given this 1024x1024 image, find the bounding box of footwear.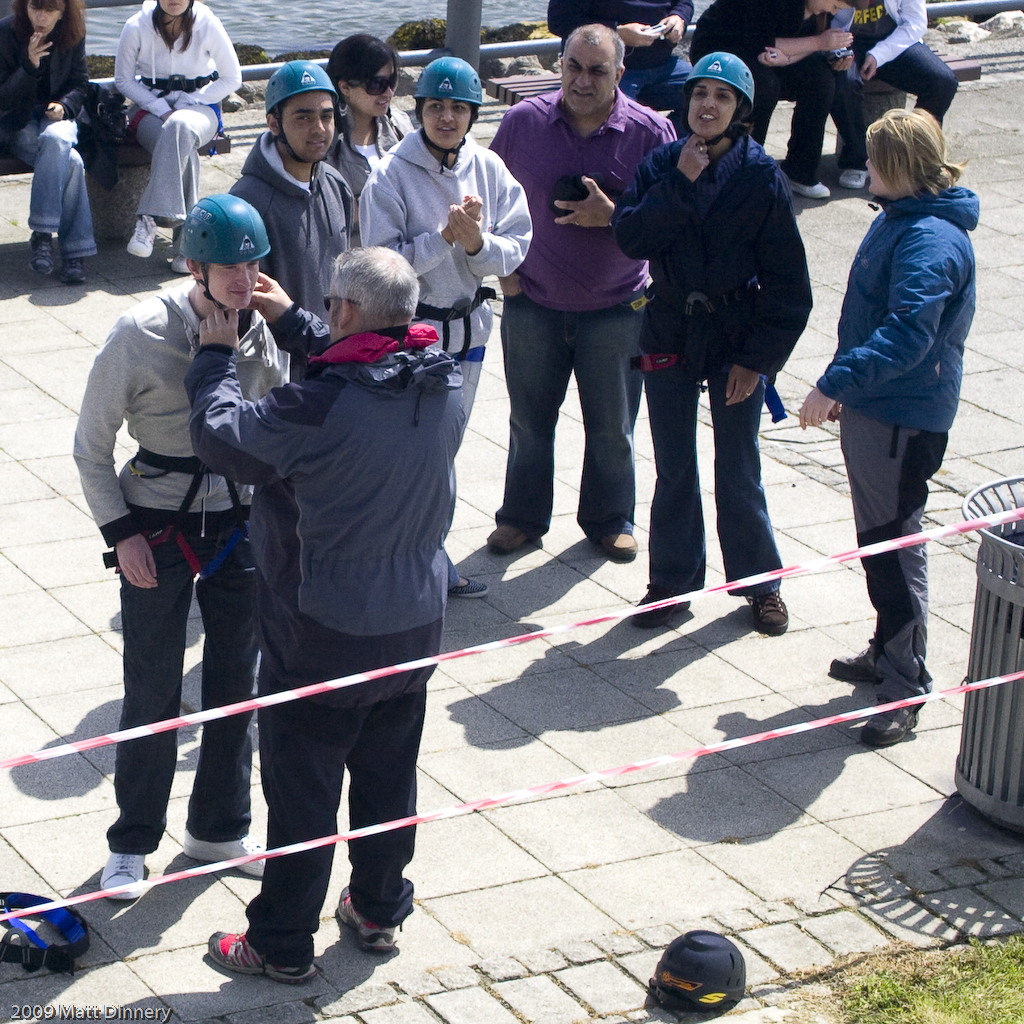
pyautogui.locateOnScreen(779, 173, 832, 202).
